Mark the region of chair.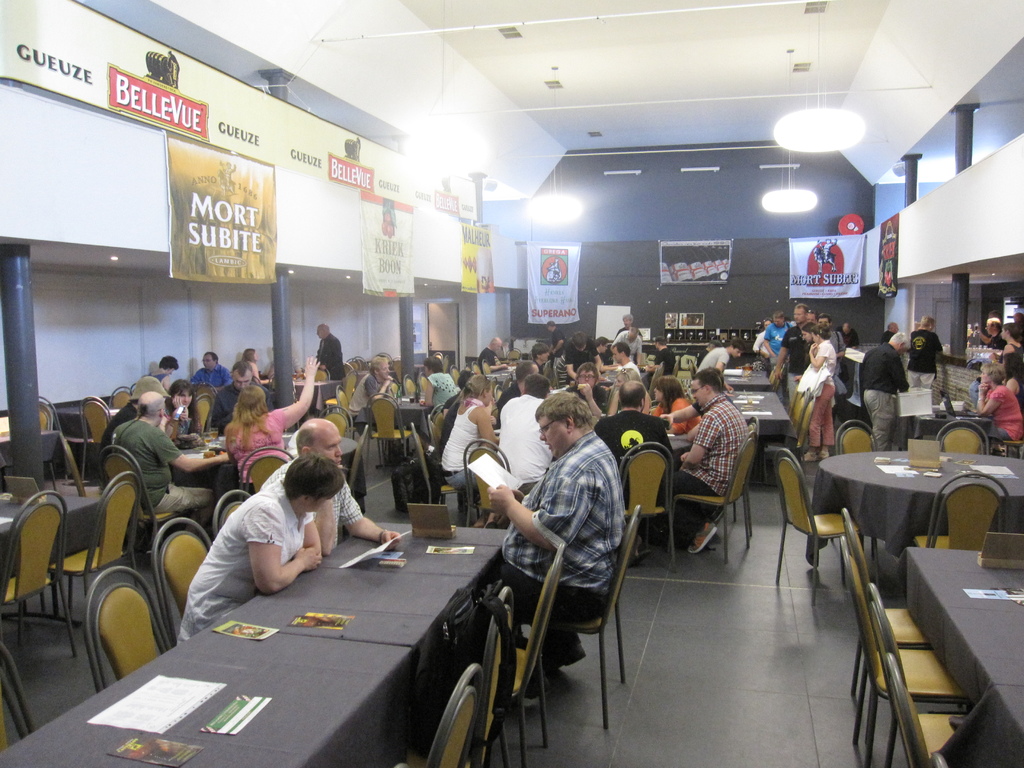
Region: x1=788, y1=385, x2=808, y2=426.
